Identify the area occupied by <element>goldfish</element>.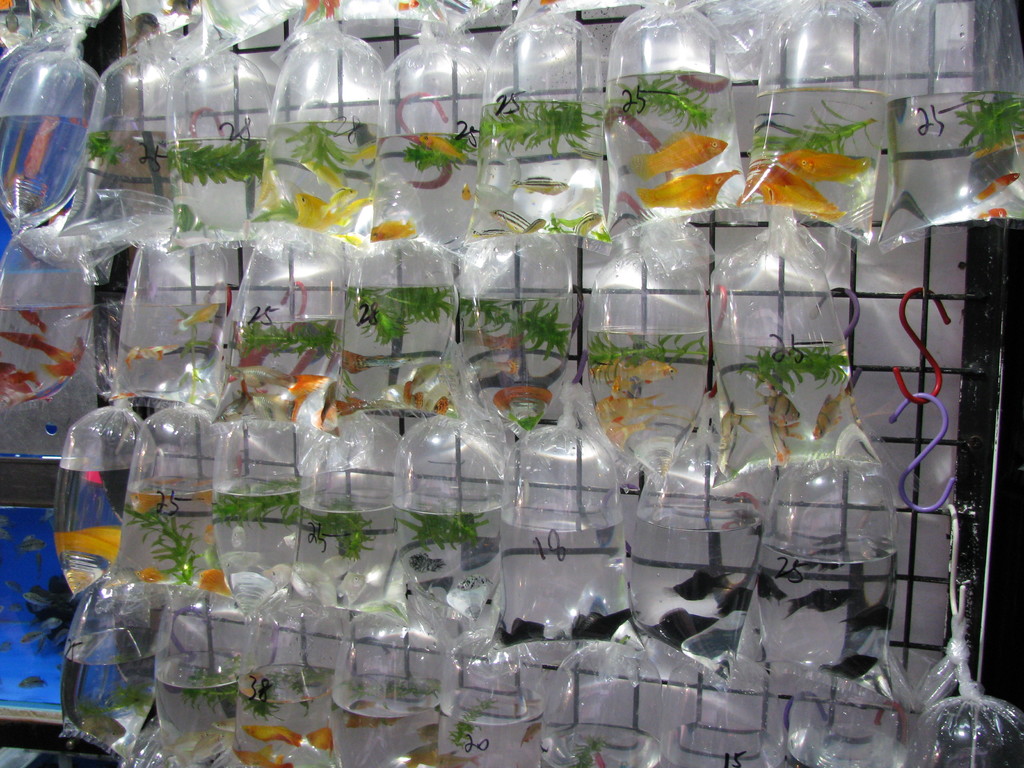
Area: 247, 392, 321, 428.
